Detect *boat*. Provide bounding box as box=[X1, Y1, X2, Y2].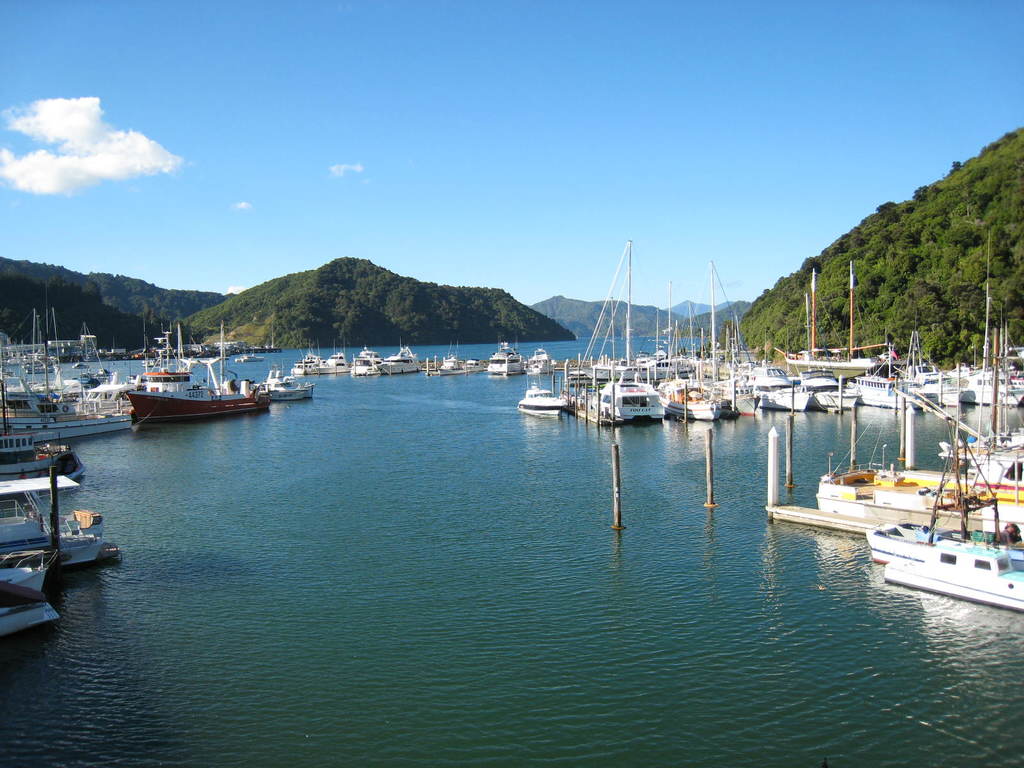
box=[123, 318, 273, 429].
